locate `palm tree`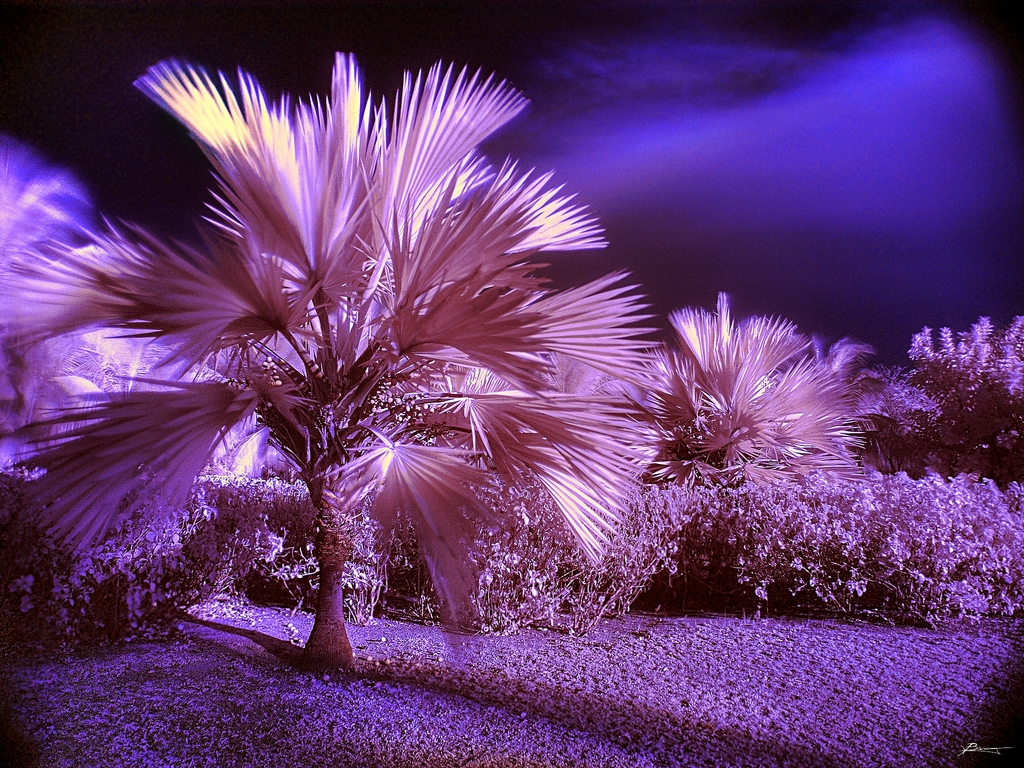
<bbox>0, 45, 678, 672</bbox>
